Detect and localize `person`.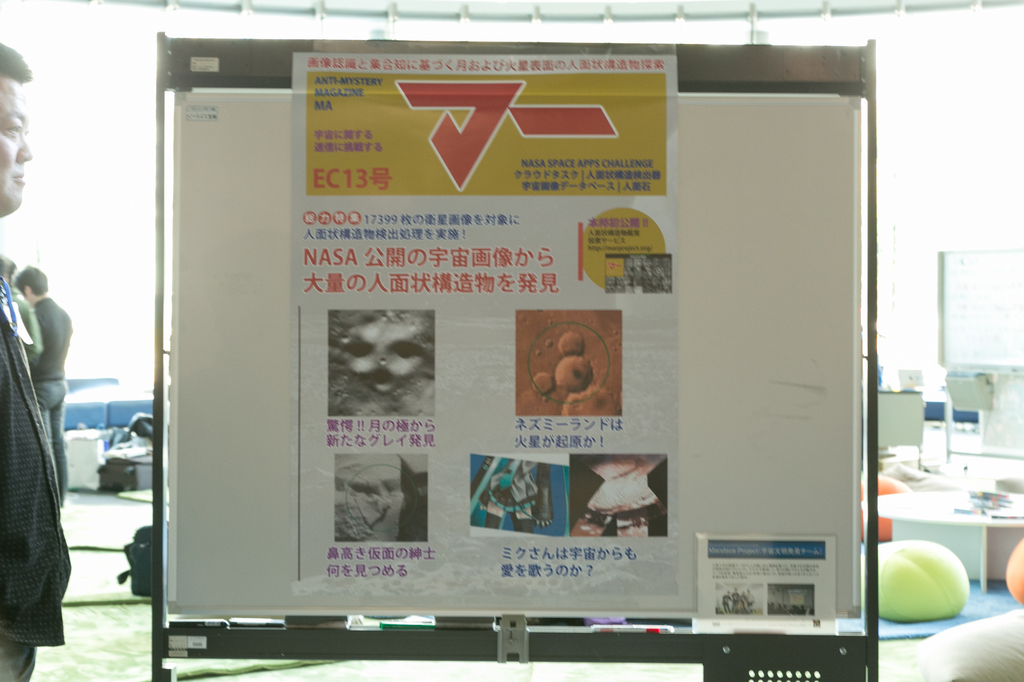
Localized at locate(0, 42, 72, 681).
